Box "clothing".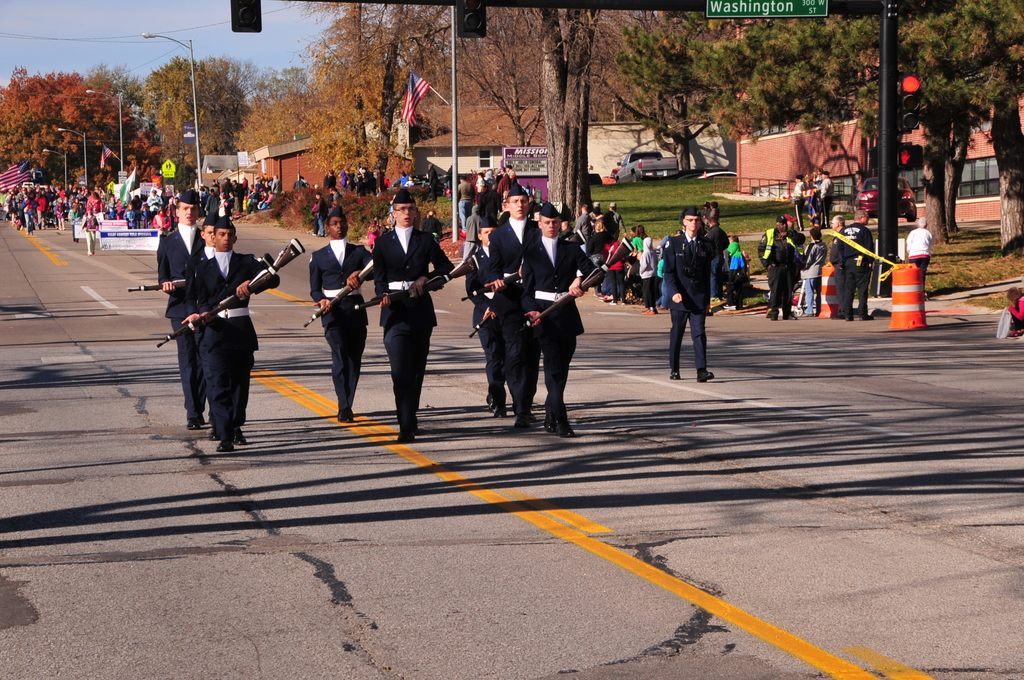
{"x1": 811, "y1": 175, "x2": 817, "y2": 188}.
